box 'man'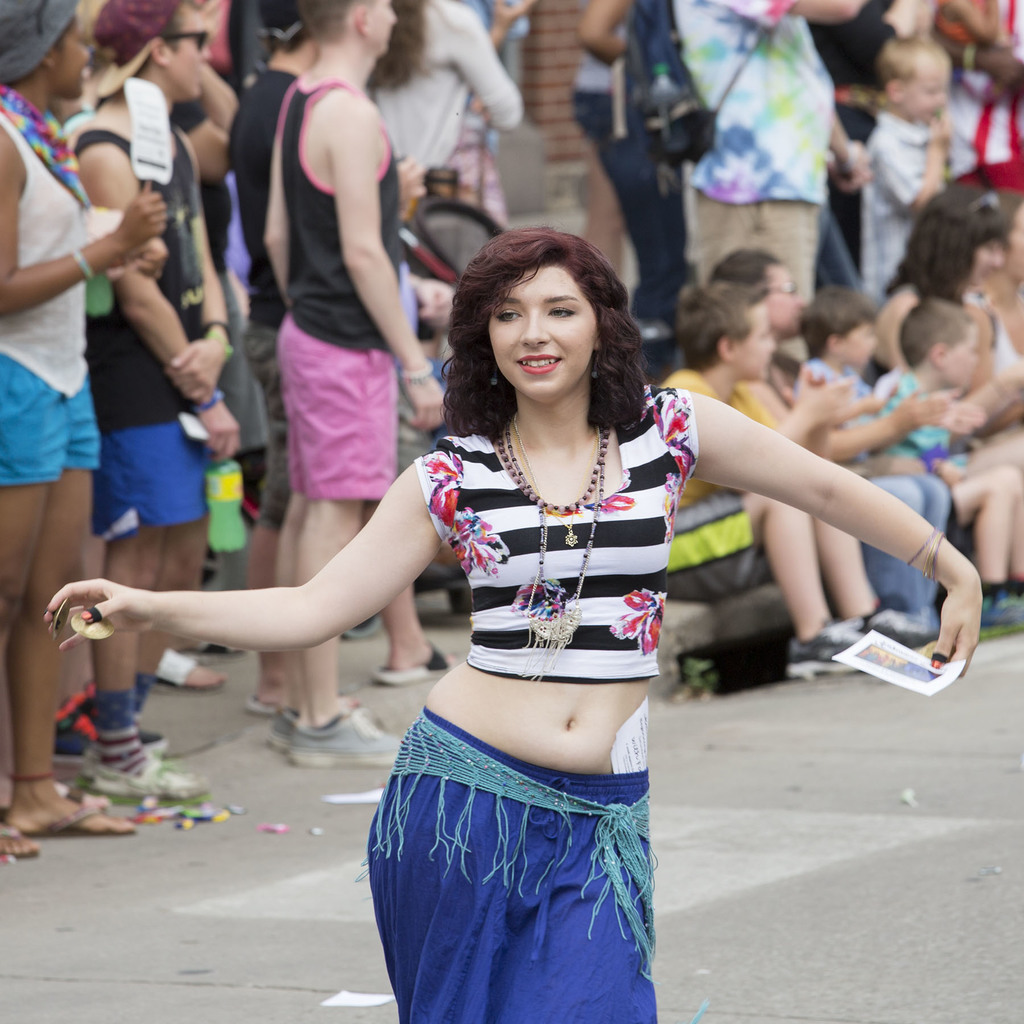
[264, 0, 445, 770]
